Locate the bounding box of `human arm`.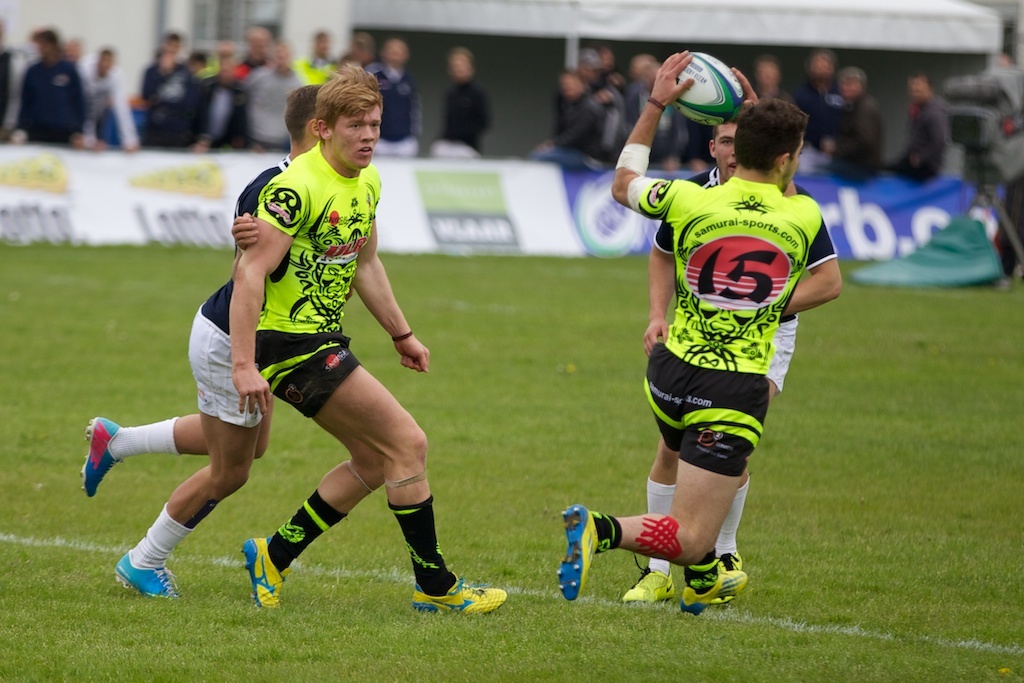
Bounding box: locate(646, 219, 674, 356).
